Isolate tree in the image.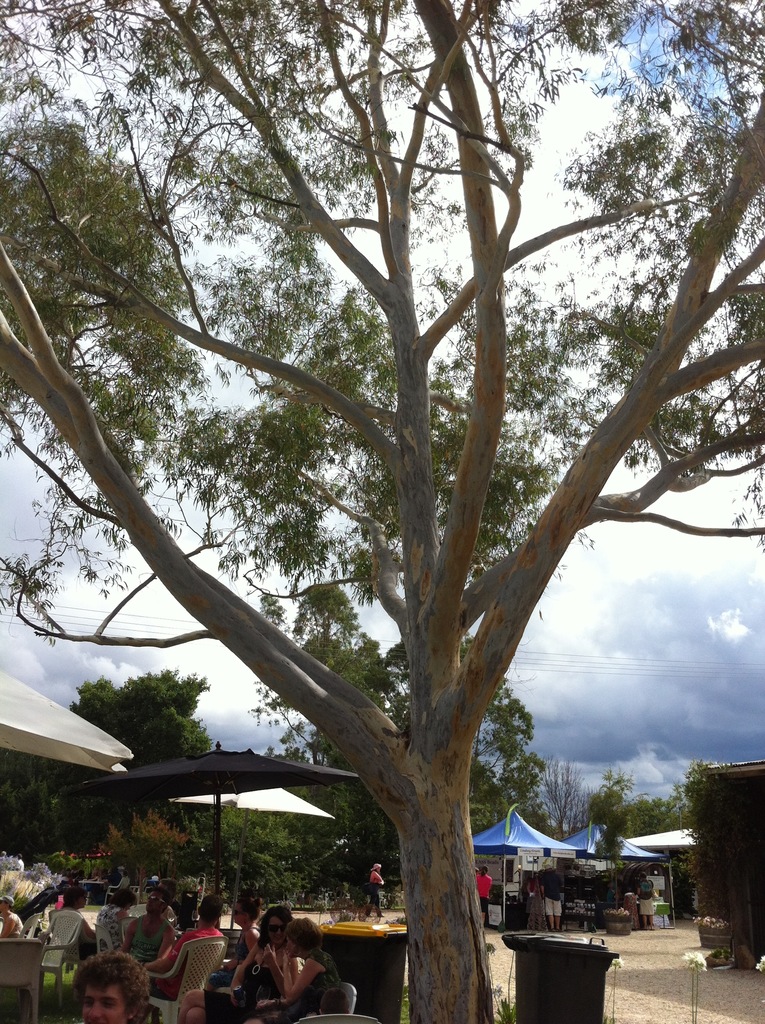
Isolated region: 49,639,220,903.
